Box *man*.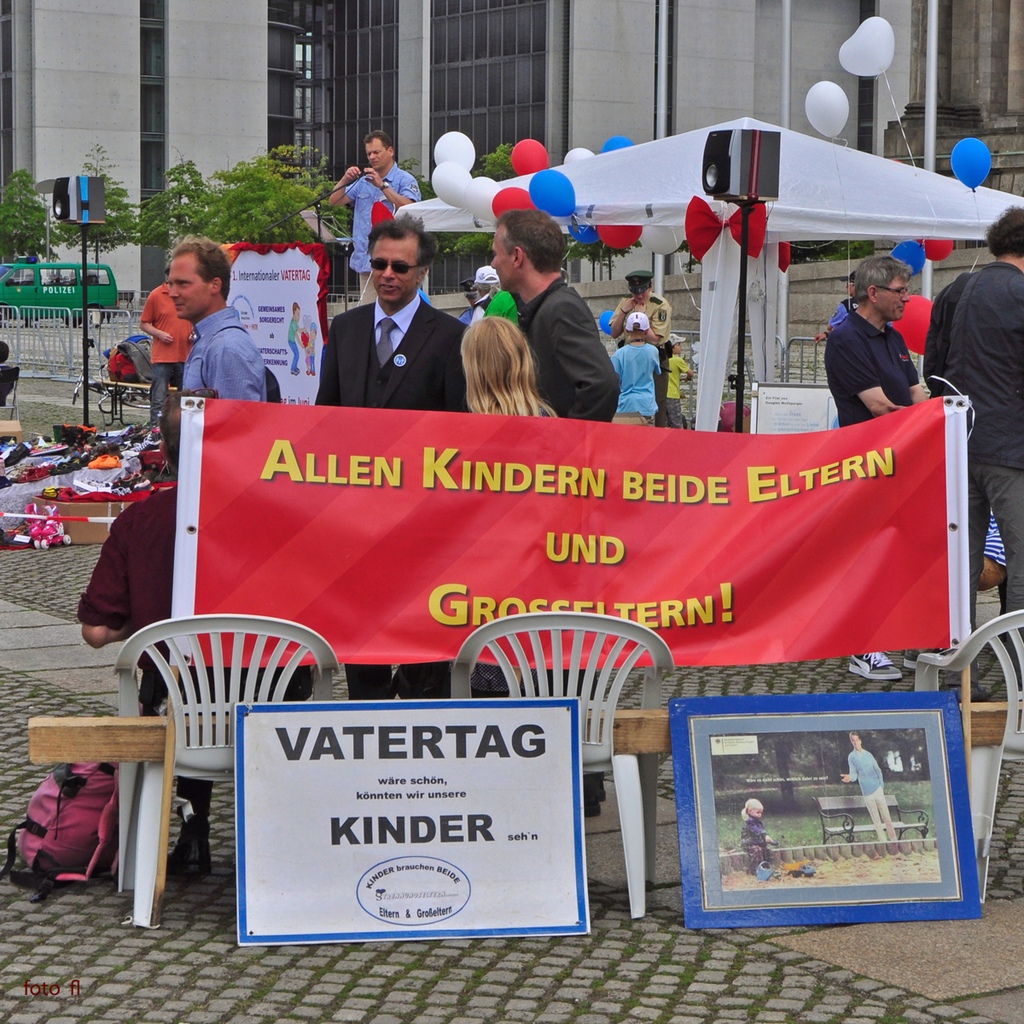
bbox=(340, 125, 420, 288).
